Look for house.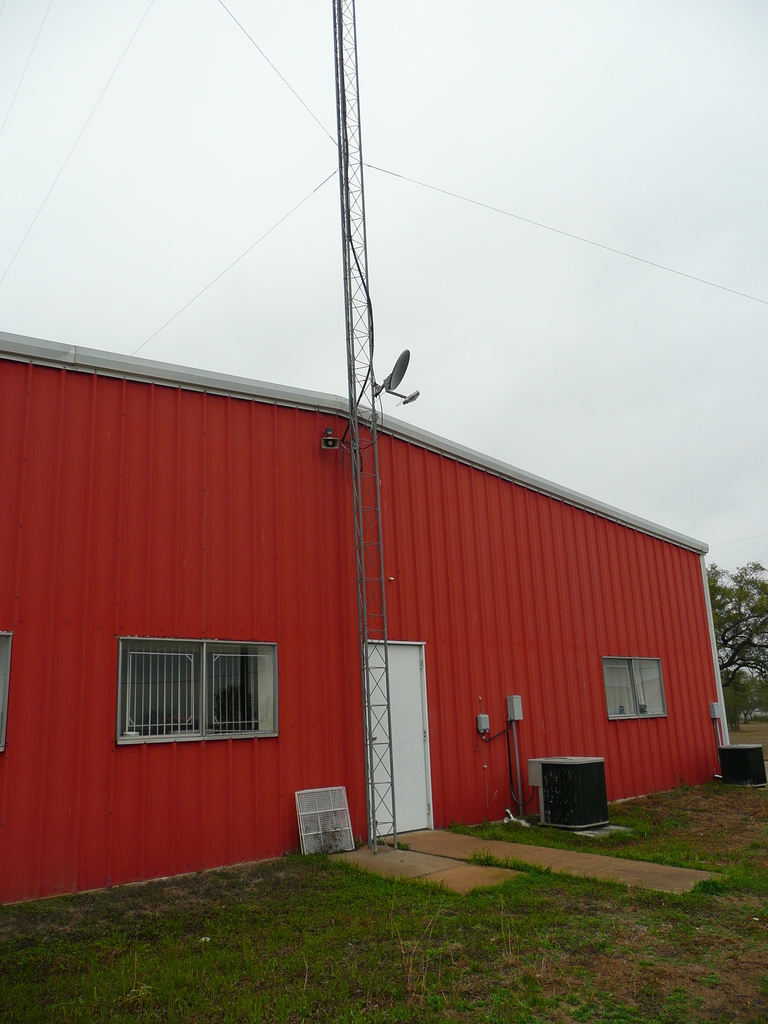
Found: {"x1": 0, "y1": 321, "x2": 747, "y2": 915}.
